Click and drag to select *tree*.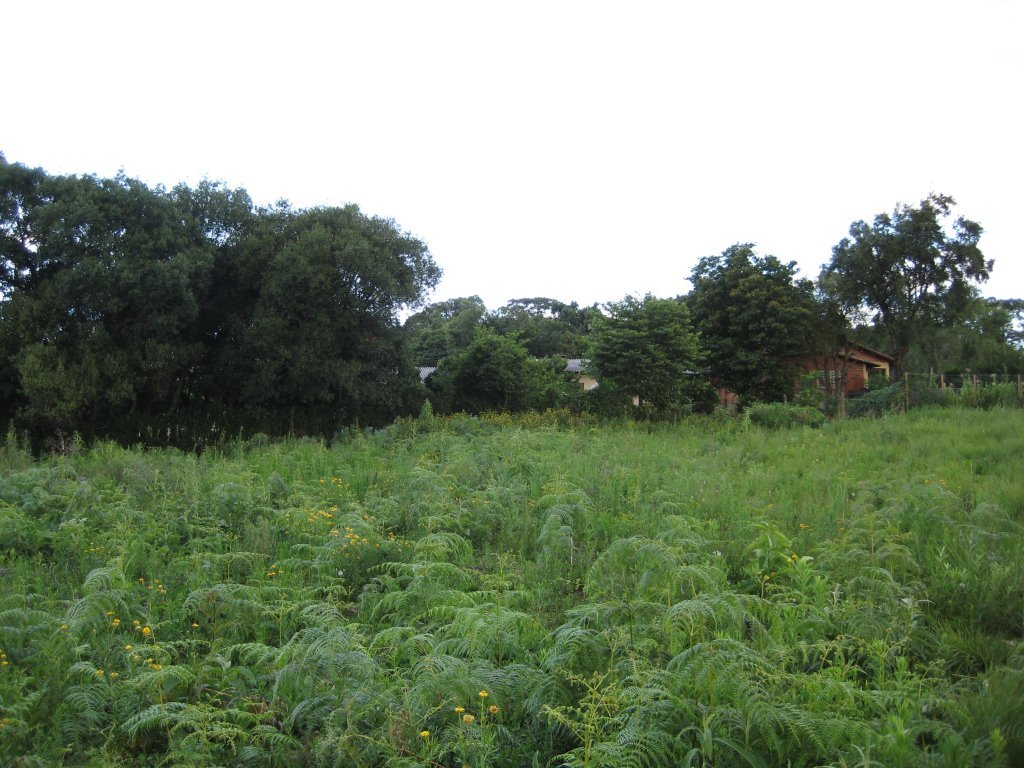
Selection: [left=669, top=233, right=848, bottom=405].
